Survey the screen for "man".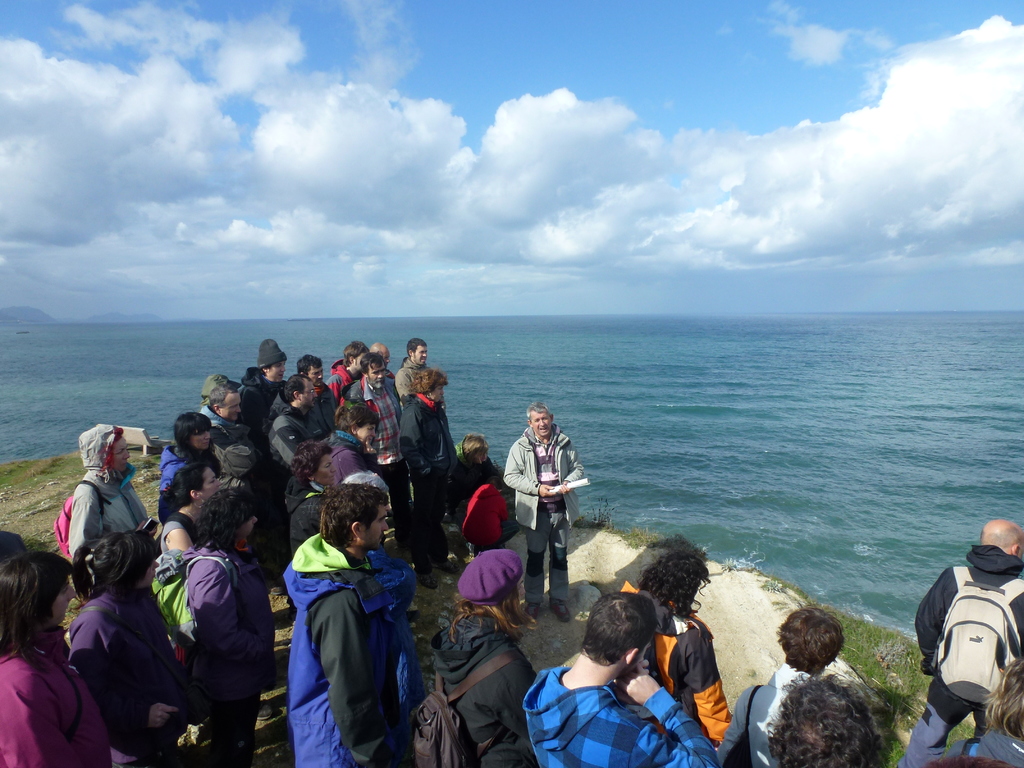
Survey found: 916:502:1020:767.
